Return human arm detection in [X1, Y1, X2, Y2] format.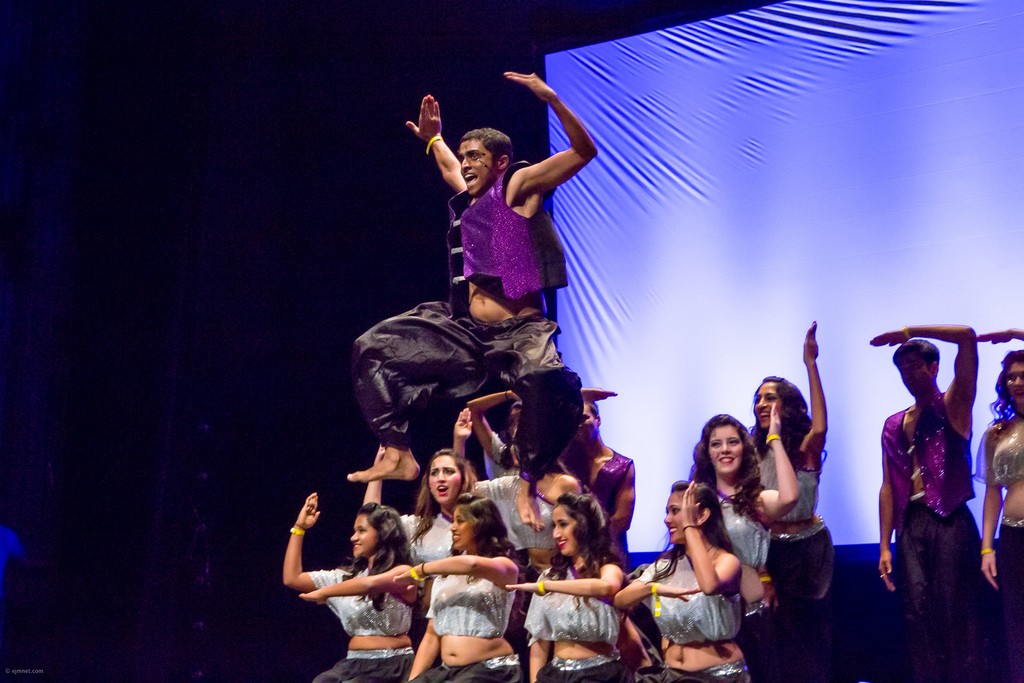
[756, 403, 806, 525].
